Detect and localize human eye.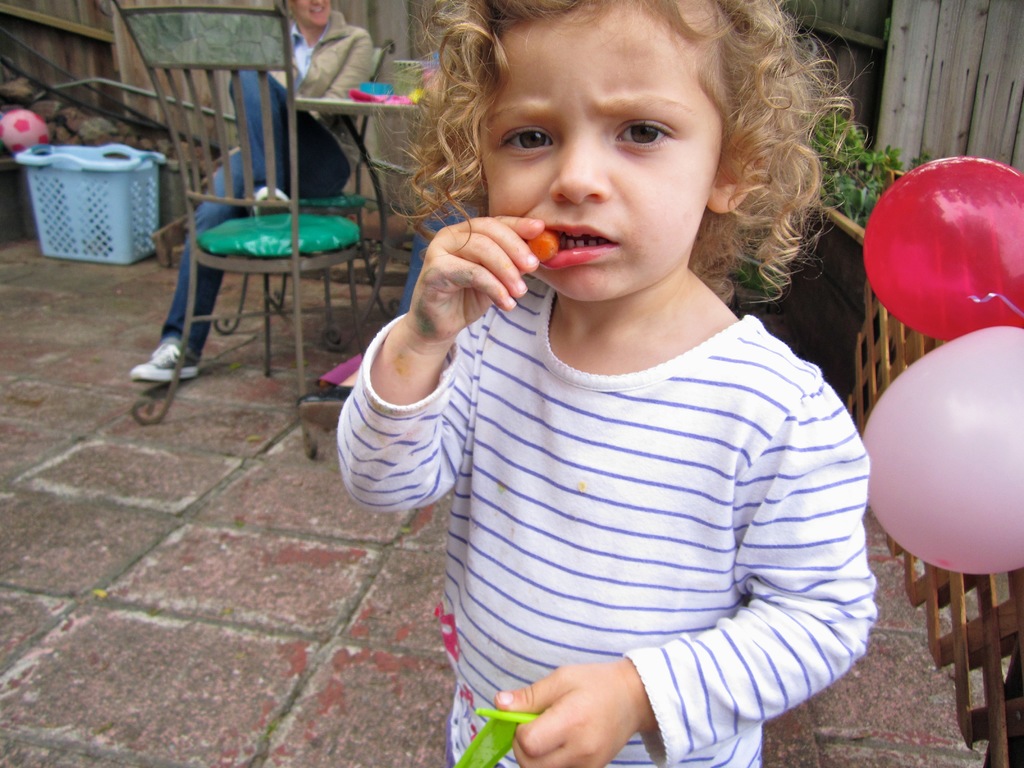
Localized at (left=609, top=119, right=678, bottom=150).
